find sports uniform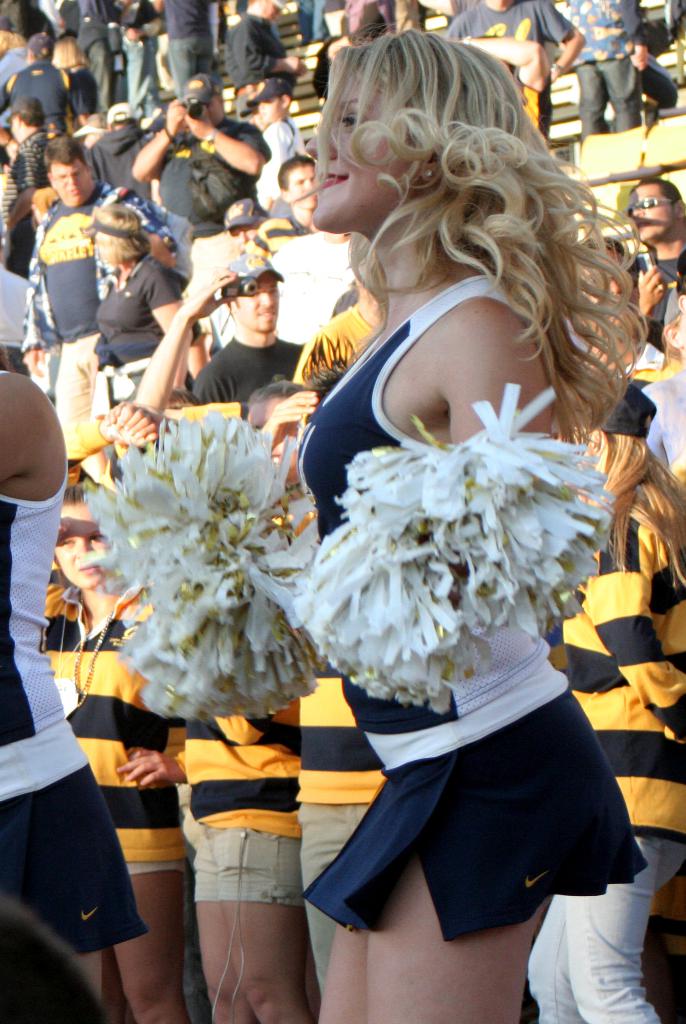
box=[448, 0, 569, 112]
